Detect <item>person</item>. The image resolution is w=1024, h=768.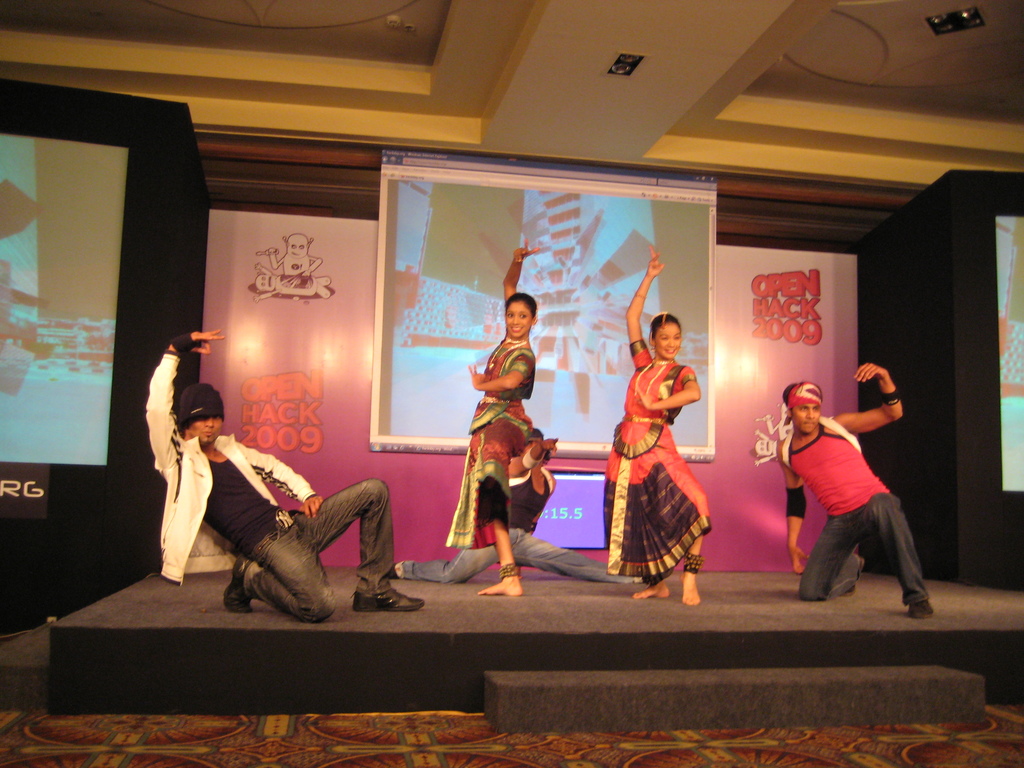
crop(596, 246, 699, 606).
